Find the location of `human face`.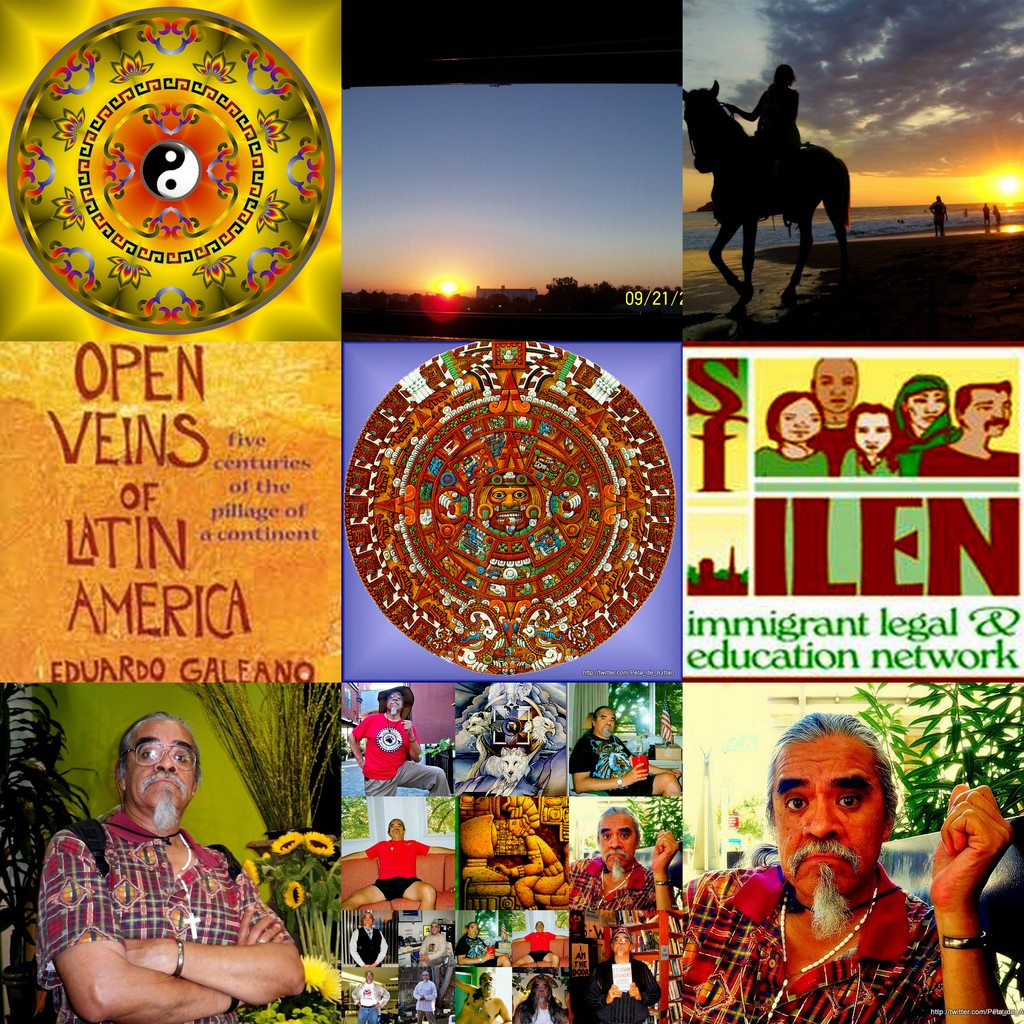
Location: 612/929/631/954.
